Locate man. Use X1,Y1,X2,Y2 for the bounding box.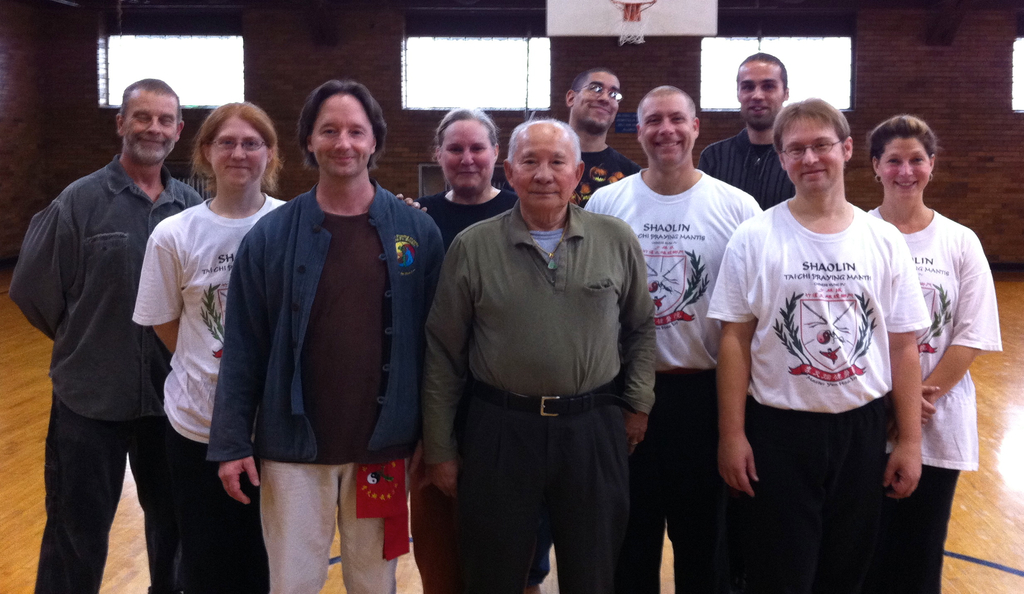
562,70,643,204.
